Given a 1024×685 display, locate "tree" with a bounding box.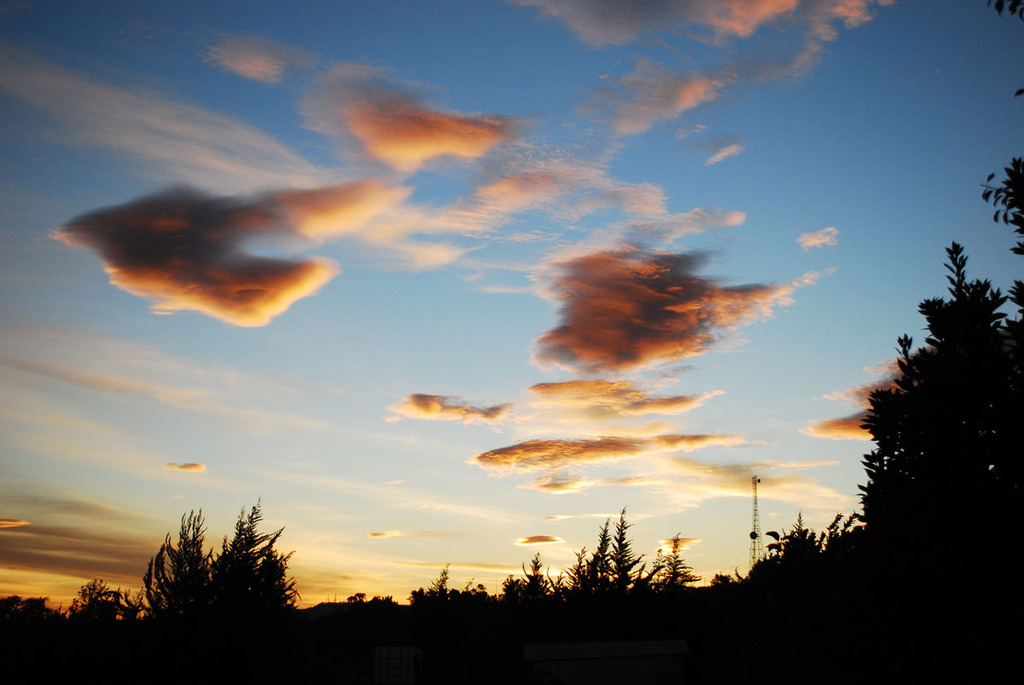
Located: box(987, 168, 1023, 336).
